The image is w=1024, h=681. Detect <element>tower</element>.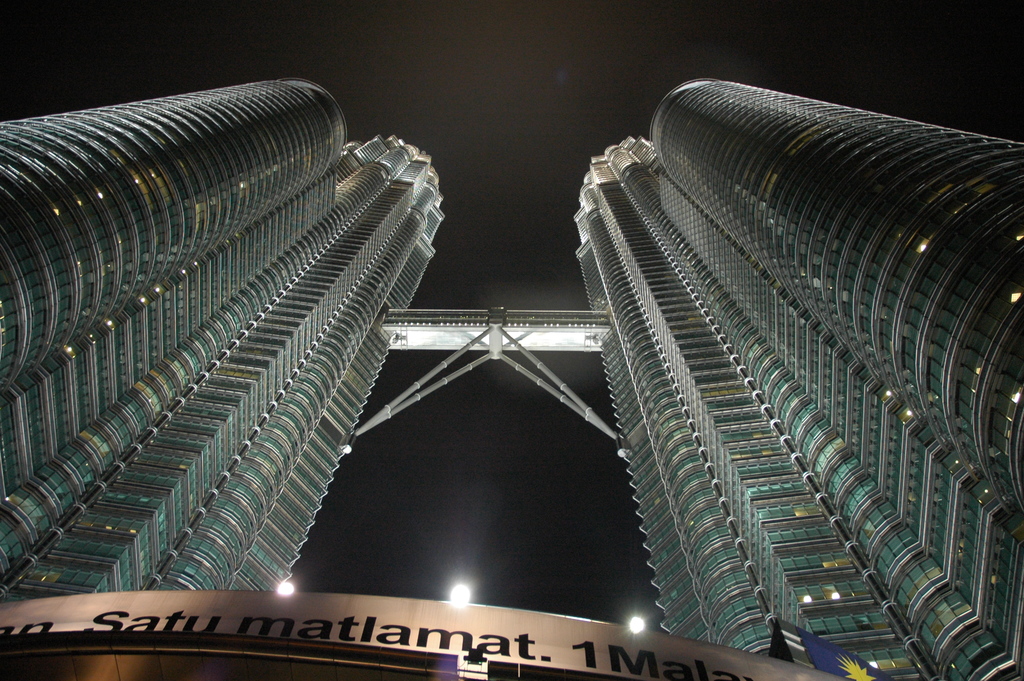
Detection: {"x1": 0, "y1": 66, "x2": 1023, "y2": 680}.
